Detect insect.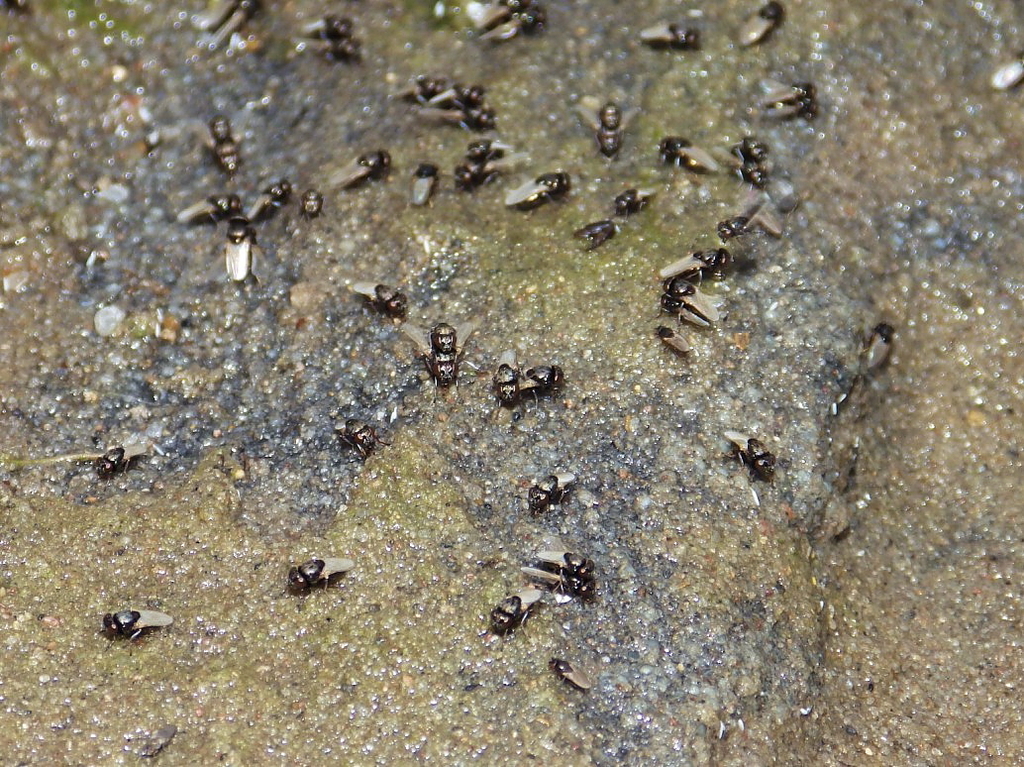
Detected at {"x1": 401, "y1": 323, "x2": 474, "y2": 390}.
